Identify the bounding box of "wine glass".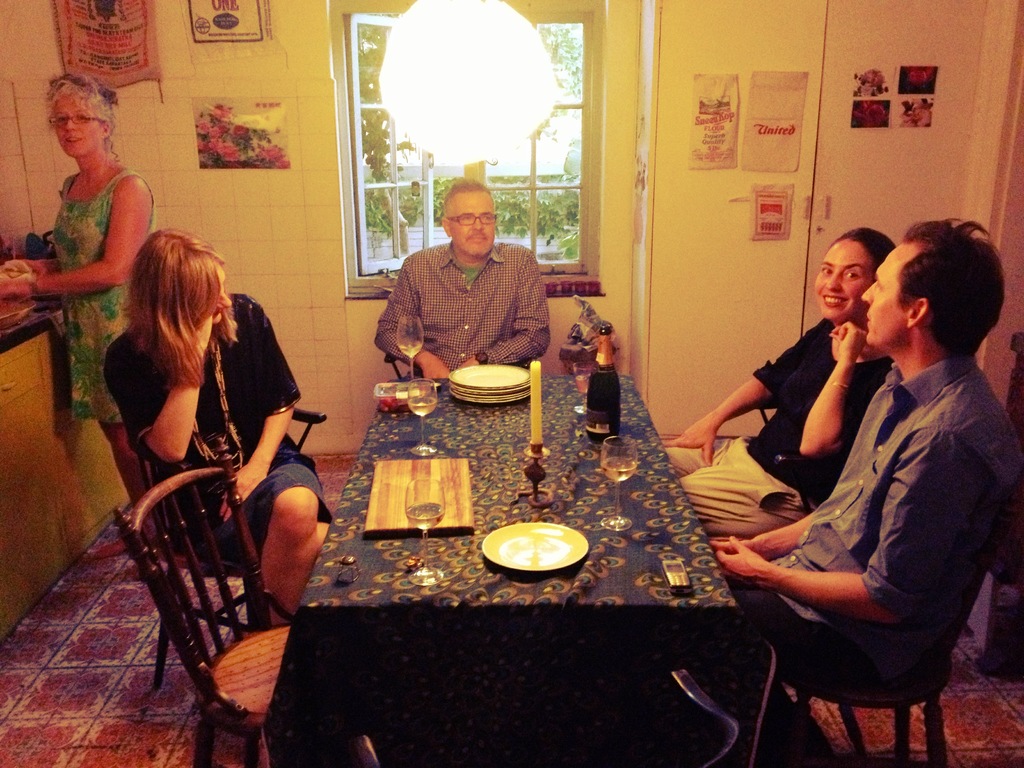
(x1=397, y1=316, x2=424, y2=376).
